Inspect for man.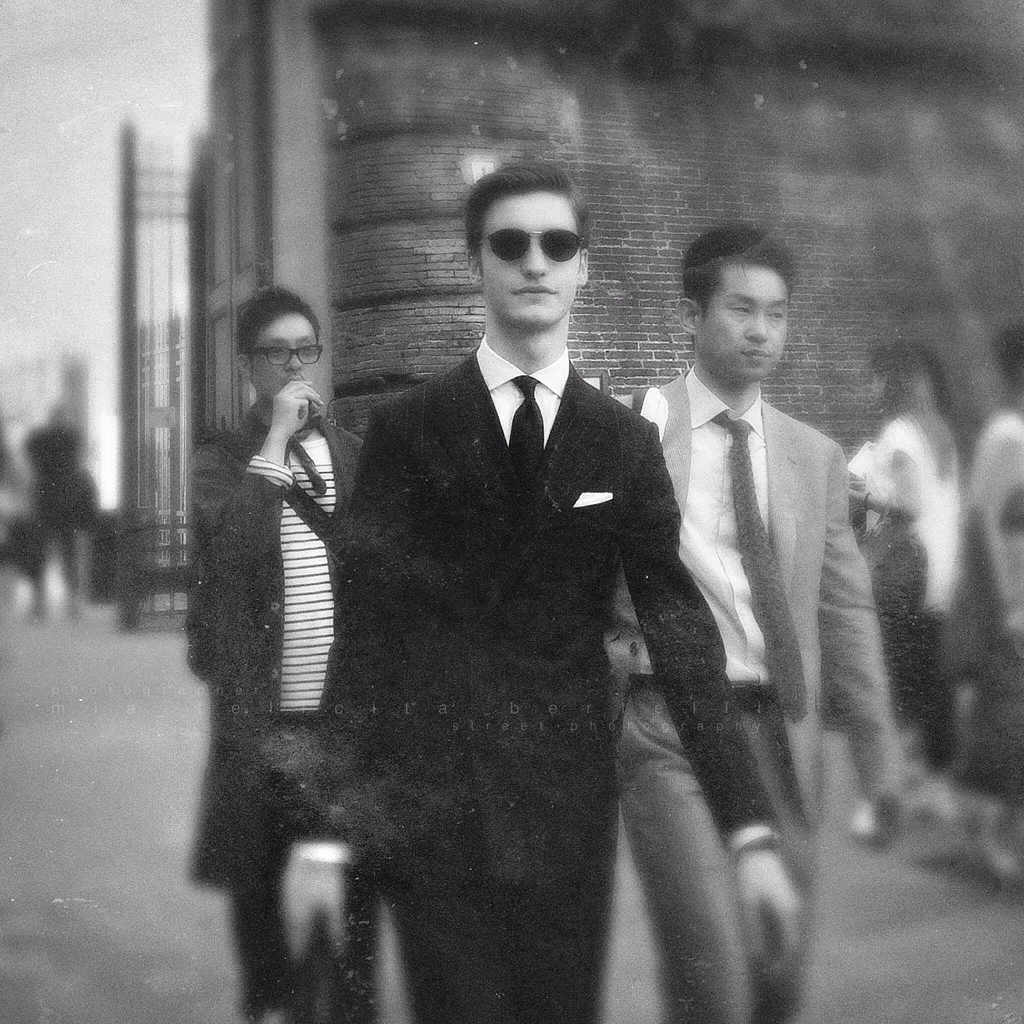
Inspection: [188, 282, 368, 1023].
